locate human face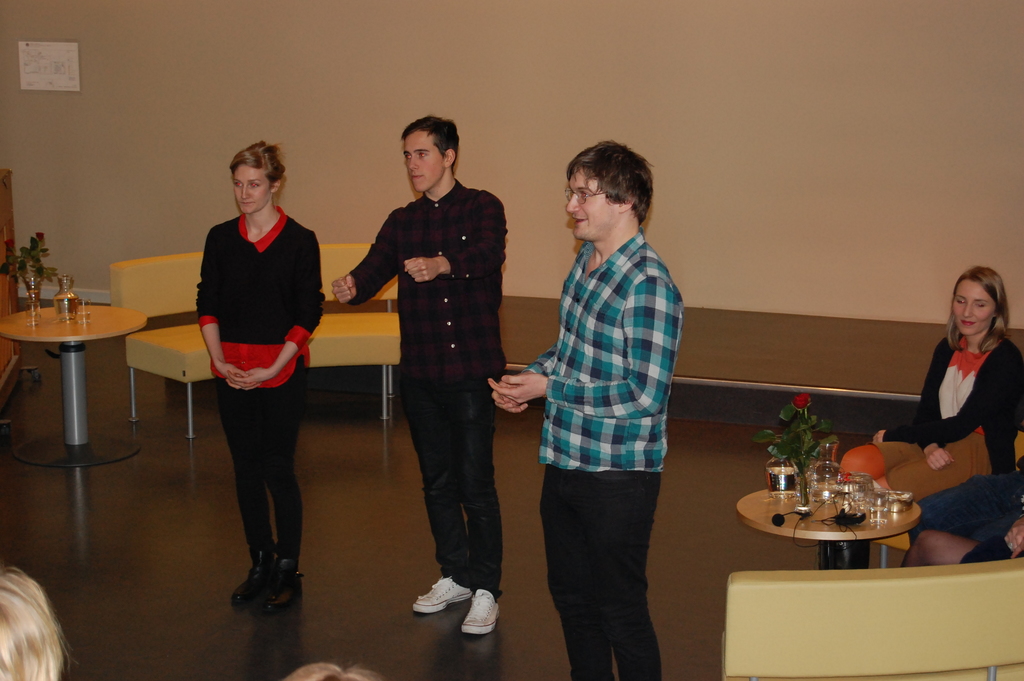
select_region(399, 129, 441, 190)
